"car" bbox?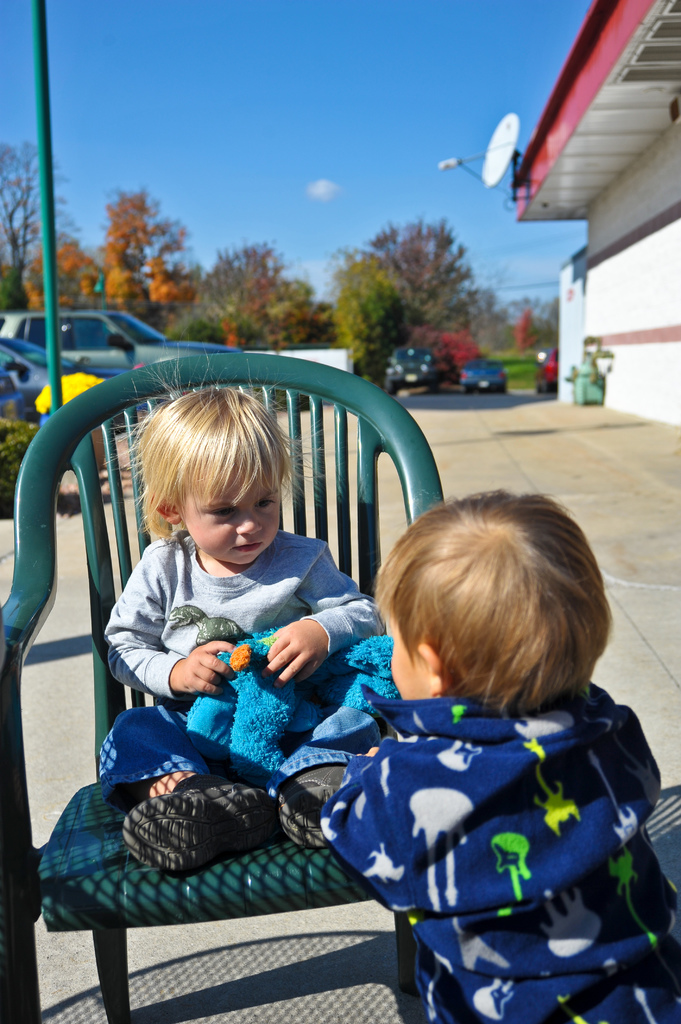
<box>458,354,510,394</box>
